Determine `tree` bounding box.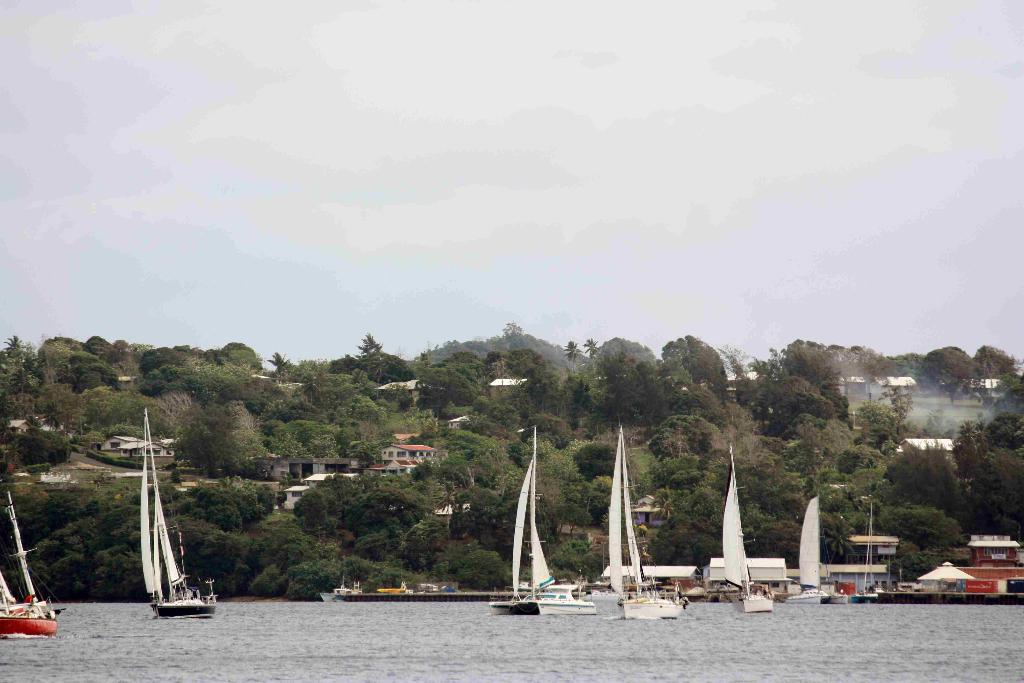
Determined: [x1=517, y1=413, x2=572, y2=458].
